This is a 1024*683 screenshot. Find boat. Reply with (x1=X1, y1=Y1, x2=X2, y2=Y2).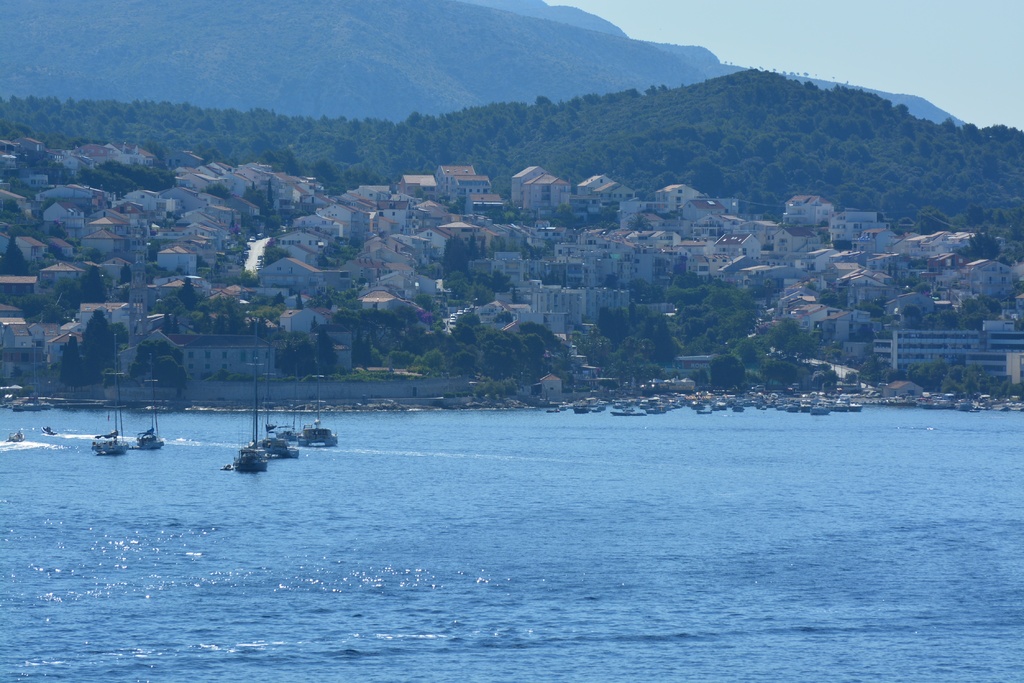
(x1=136, y1=358, x2=170, y2=451).
